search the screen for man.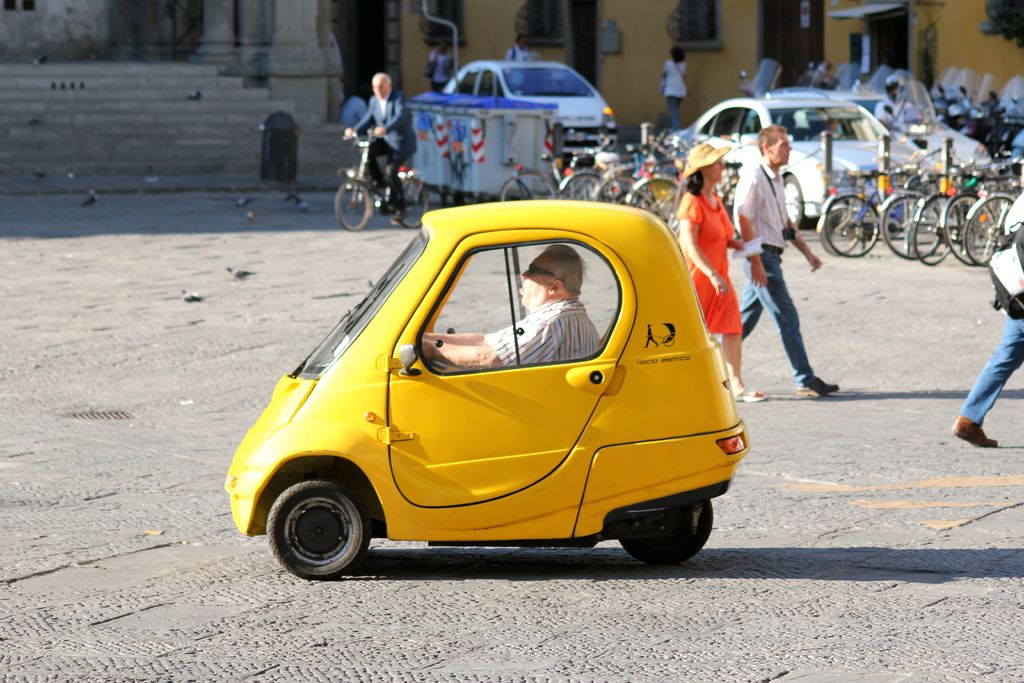
Found at [950, 197, 1023, 448].
